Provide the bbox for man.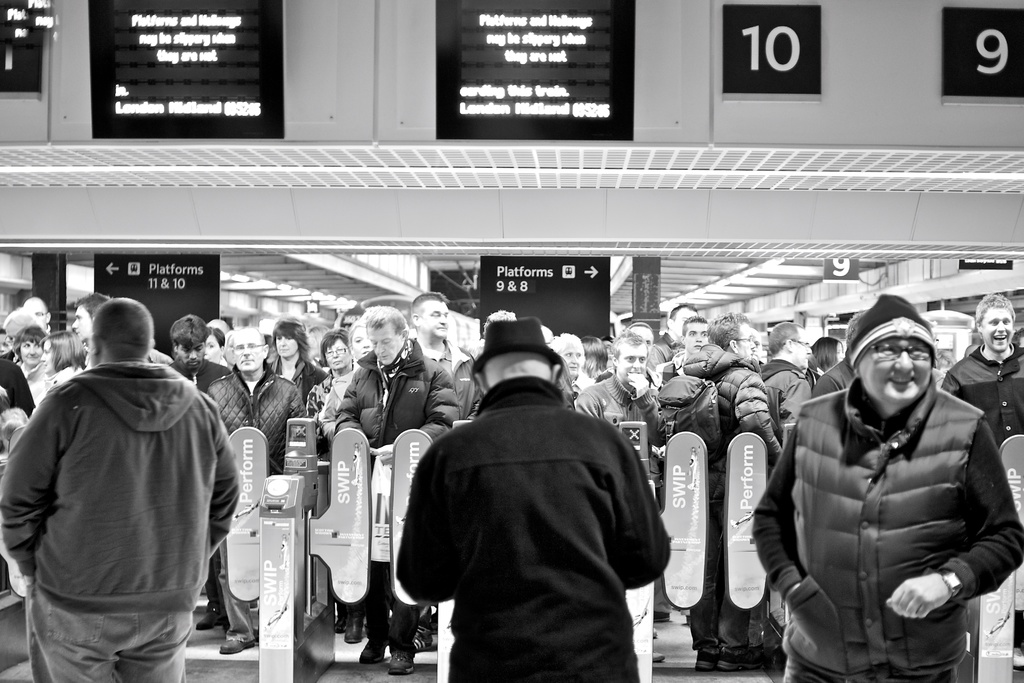
x1=7, y1=281, x2=242, y2=682.
